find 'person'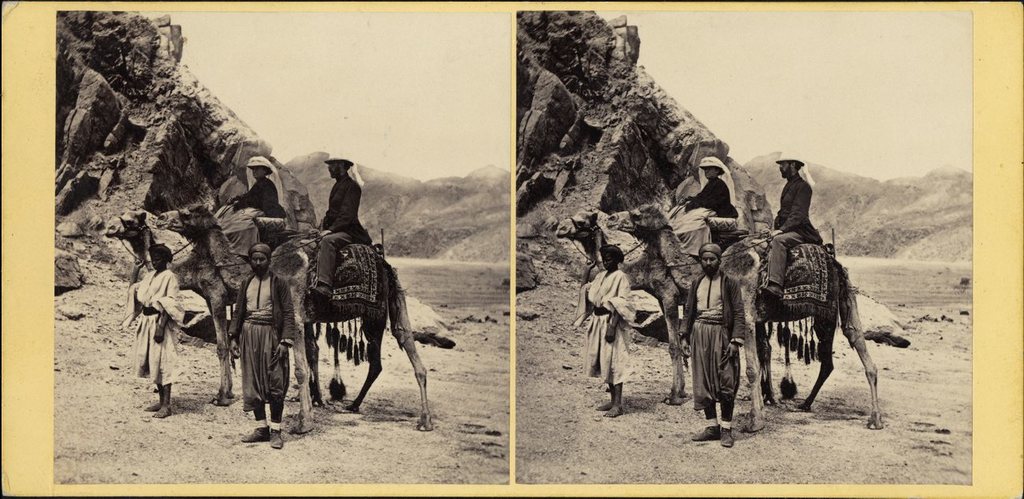
left=314, top=143, right=372, bottom=305
